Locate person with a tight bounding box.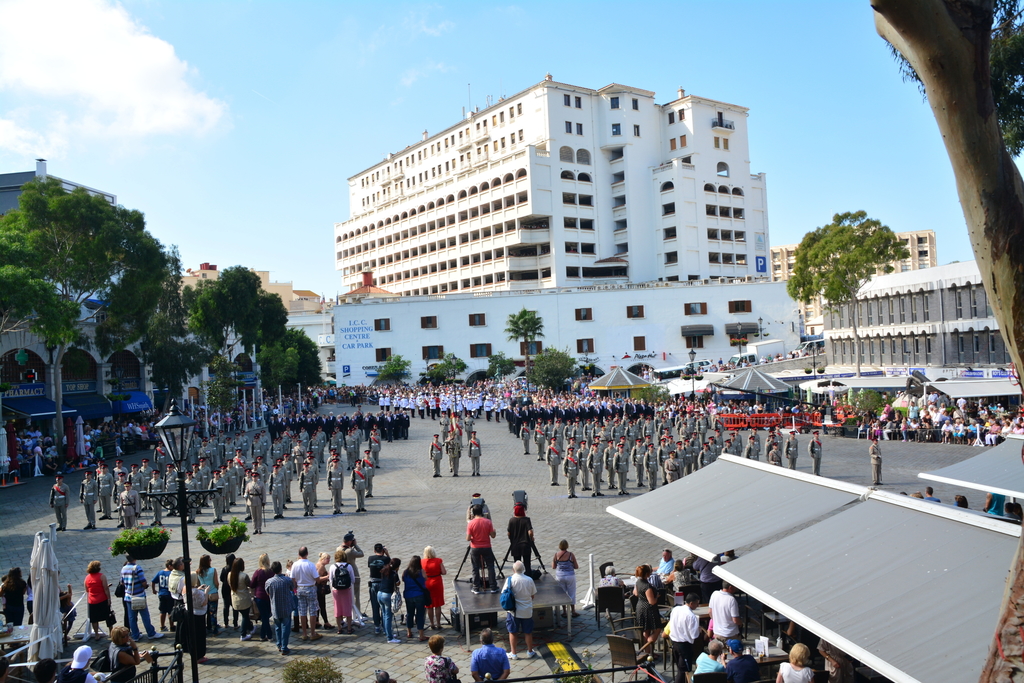
bbox=[652, 545, 672, 578].
